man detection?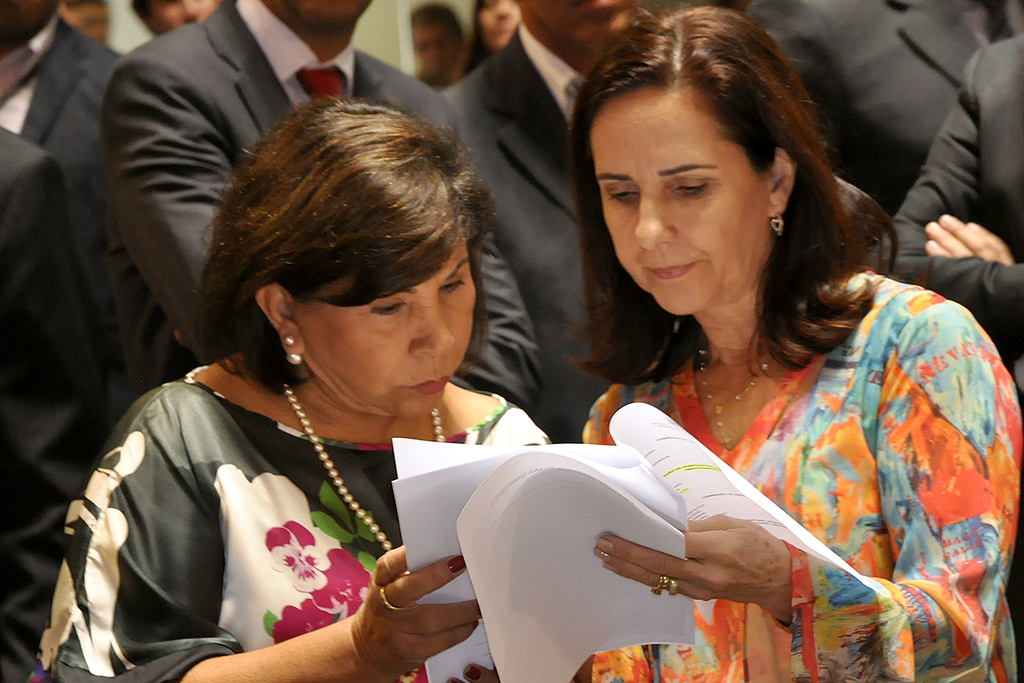
{"x1": 899, "y1": 45, "x2": 1020, "y2": 291}
